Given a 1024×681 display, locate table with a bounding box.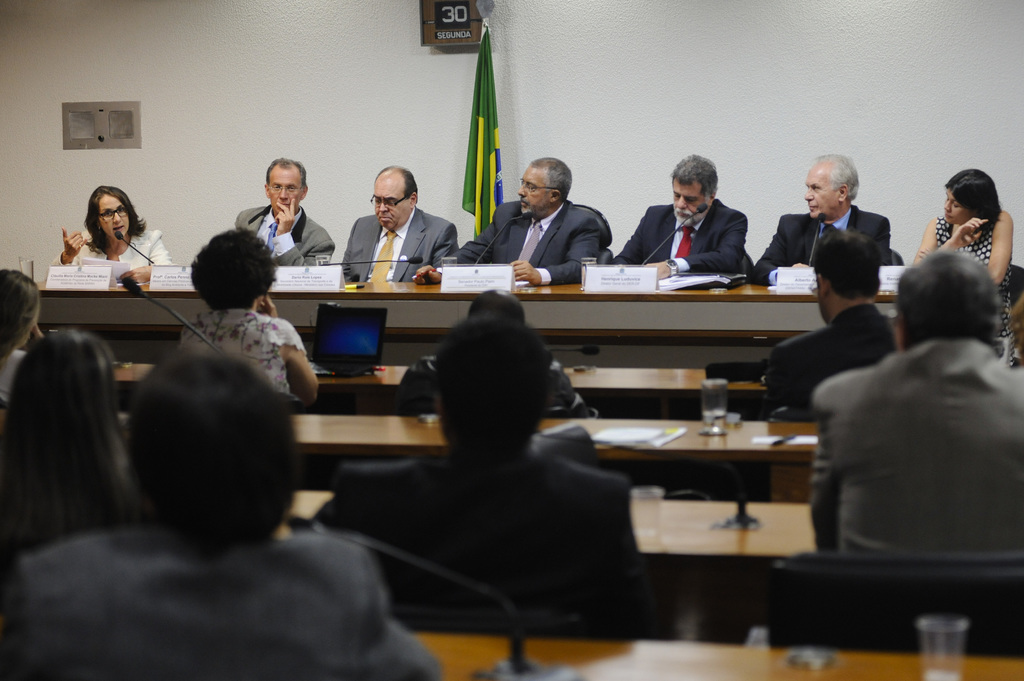
Located: bbox(407, 630, 1023, 680).
